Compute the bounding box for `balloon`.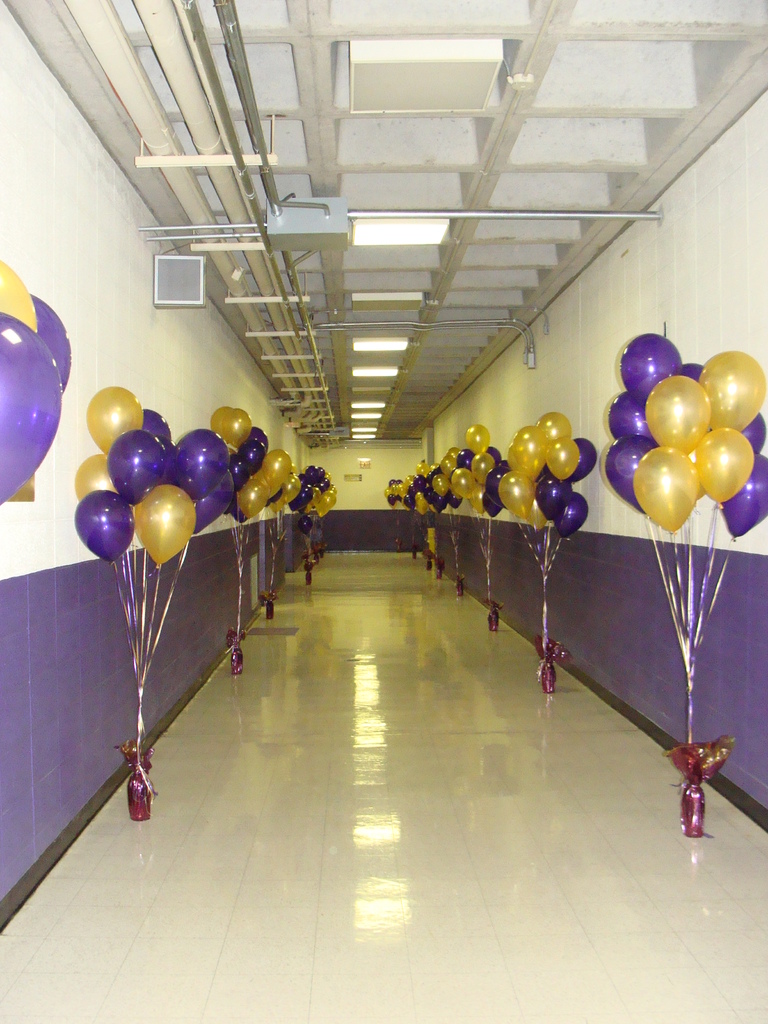
region(86, 385, 143, 453).
